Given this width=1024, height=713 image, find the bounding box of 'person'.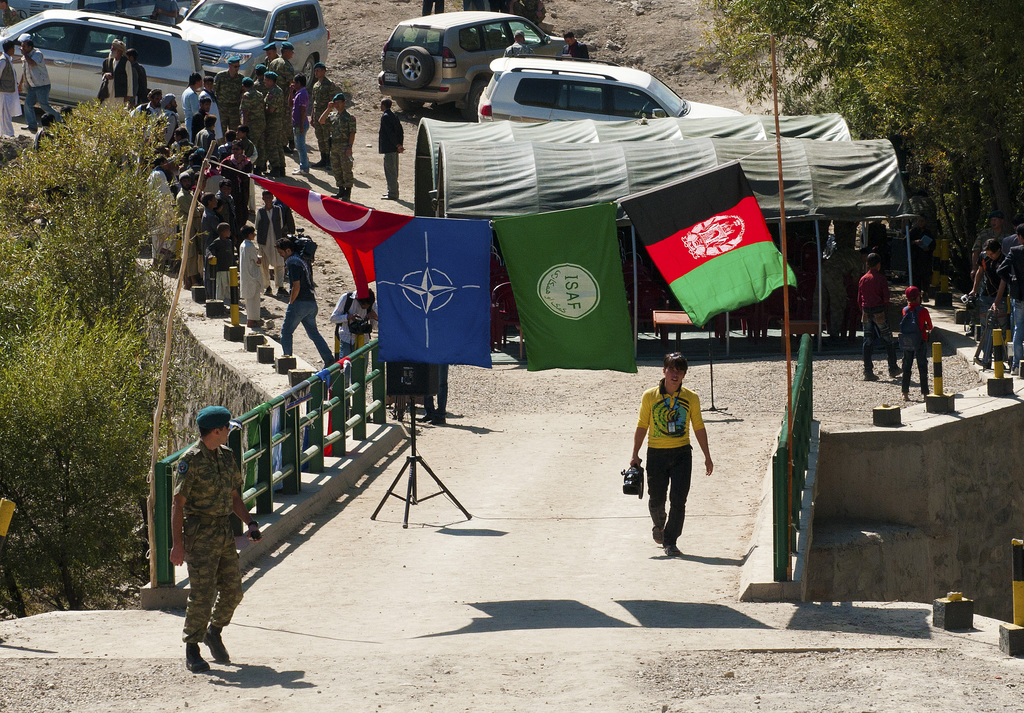
[632,348,710,557].
